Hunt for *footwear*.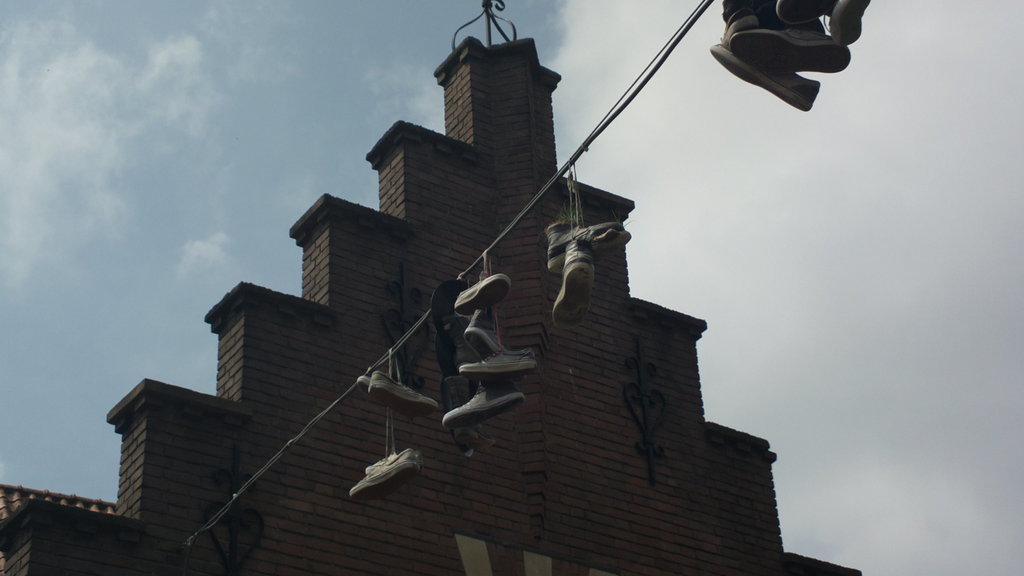
Hunted down at [541,217,632,251].
